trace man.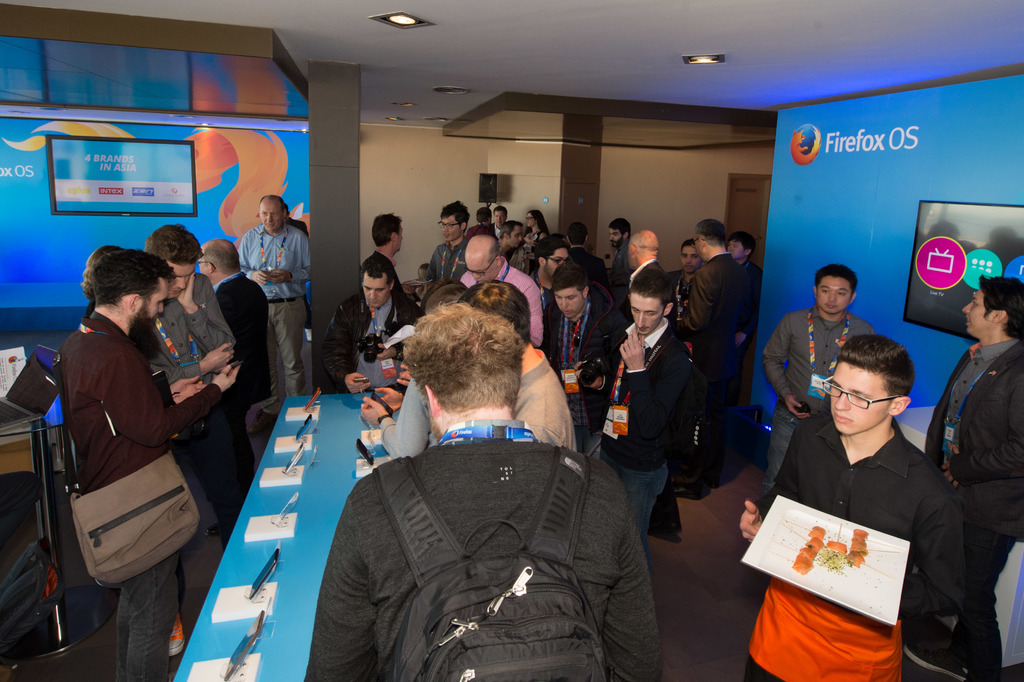
Traced to x1=624, y1=225, x2=656, y2=279.
